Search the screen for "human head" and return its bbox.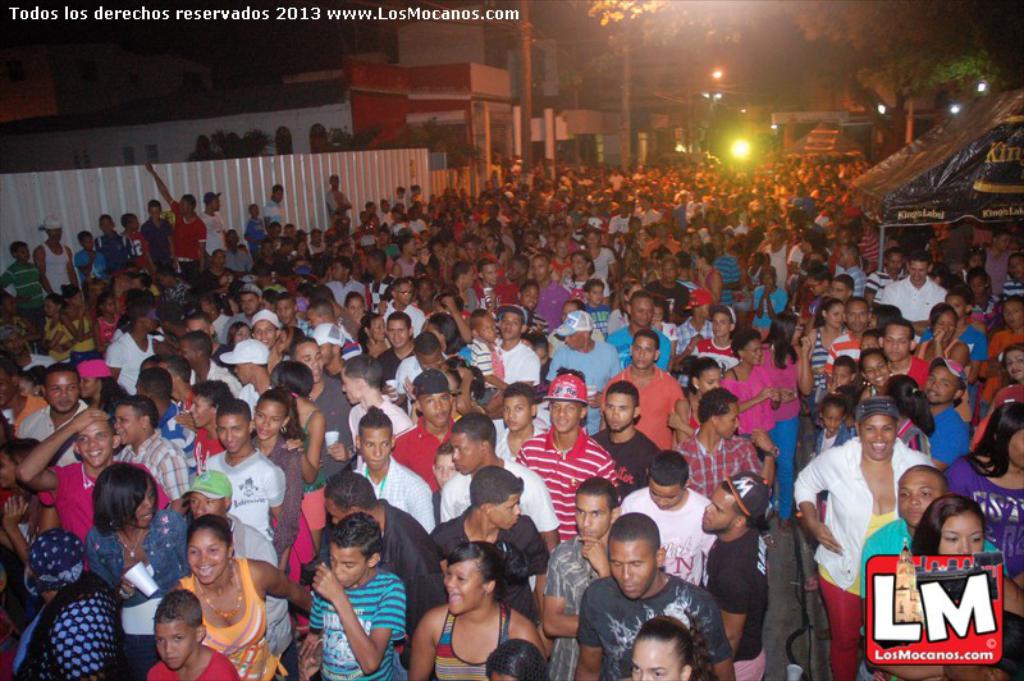
Found: (left=74, top=413, right=120, bottom=460).
